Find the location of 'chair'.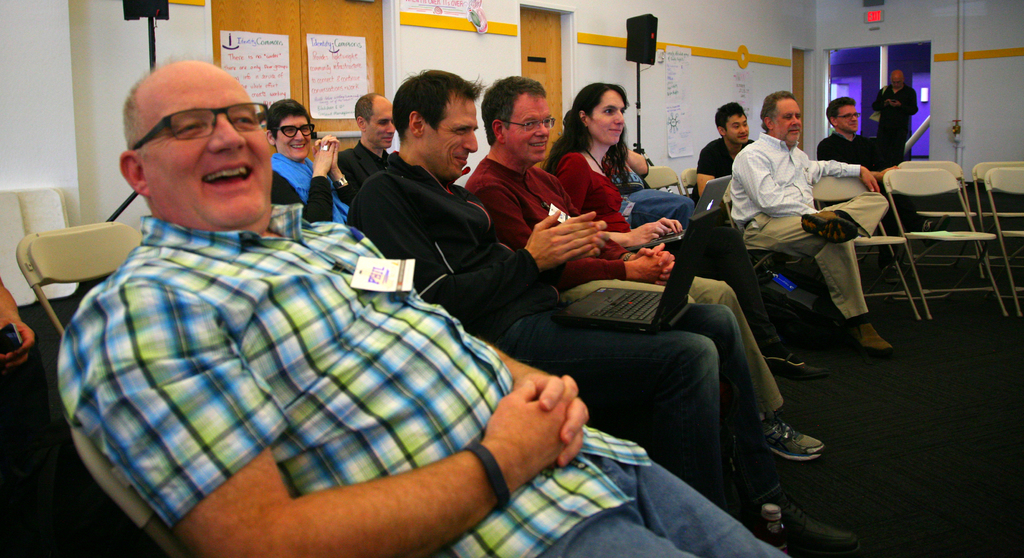
Location: [682,167,700,205].
